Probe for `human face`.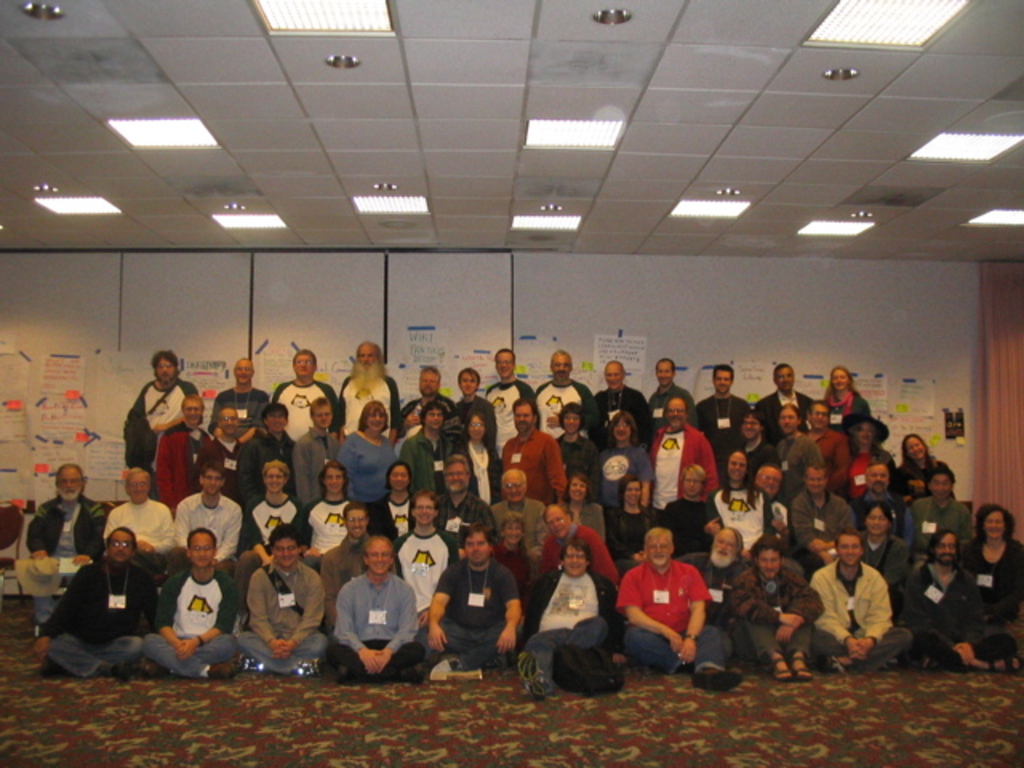
Probe result: bbox(854, 418, 874, 448).
